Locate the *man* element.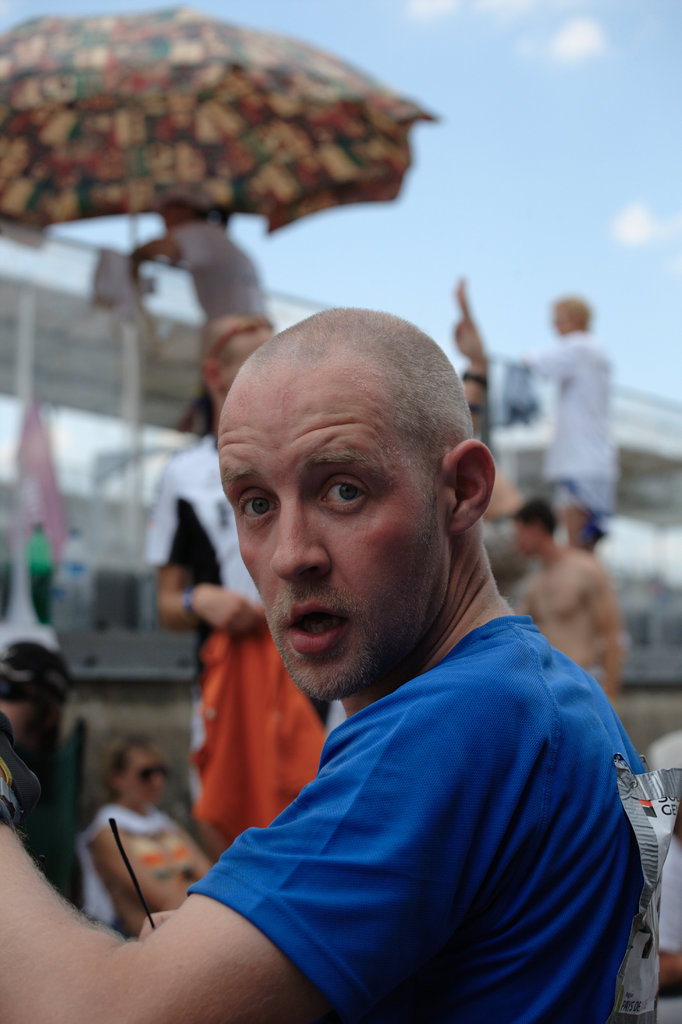
Element bbox: left=0, top=301, right=666, bottom=1019.
